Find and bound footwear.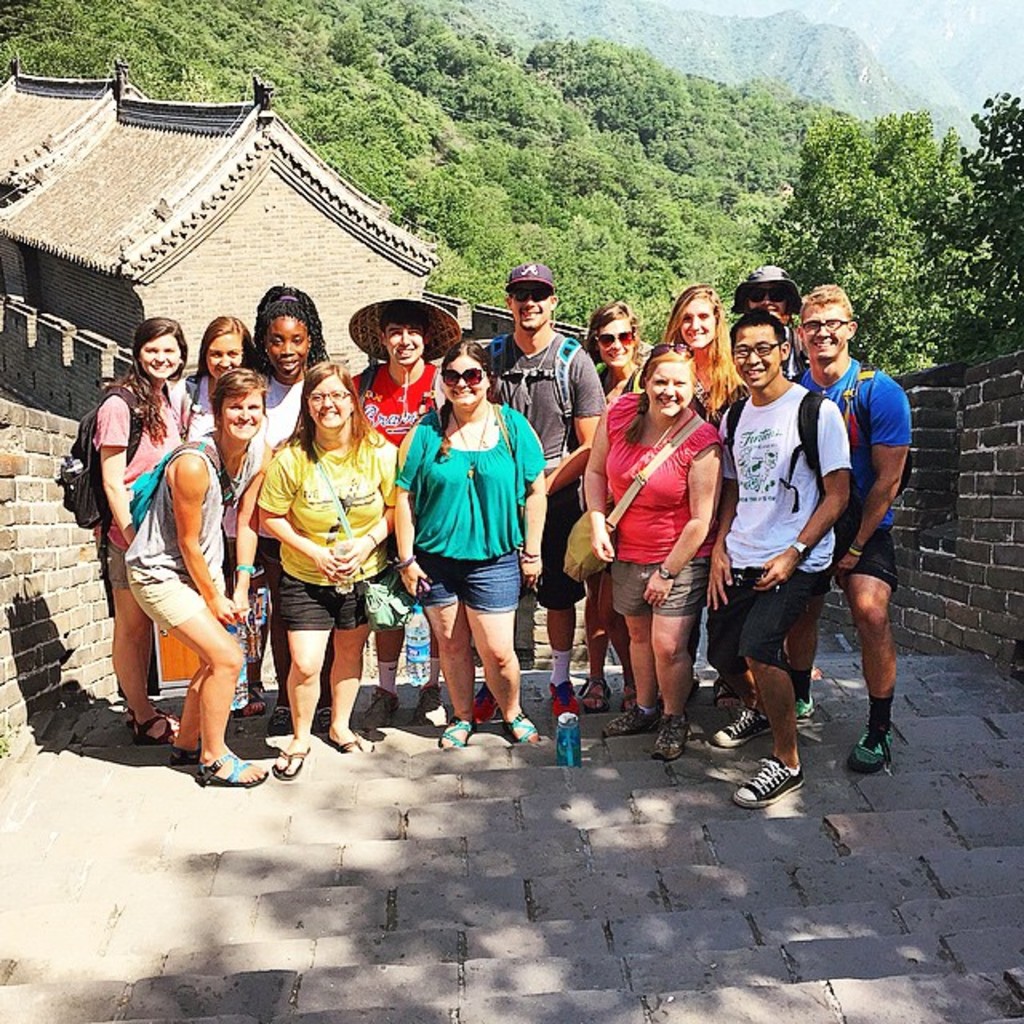
Bound: 438:712:477:746.
